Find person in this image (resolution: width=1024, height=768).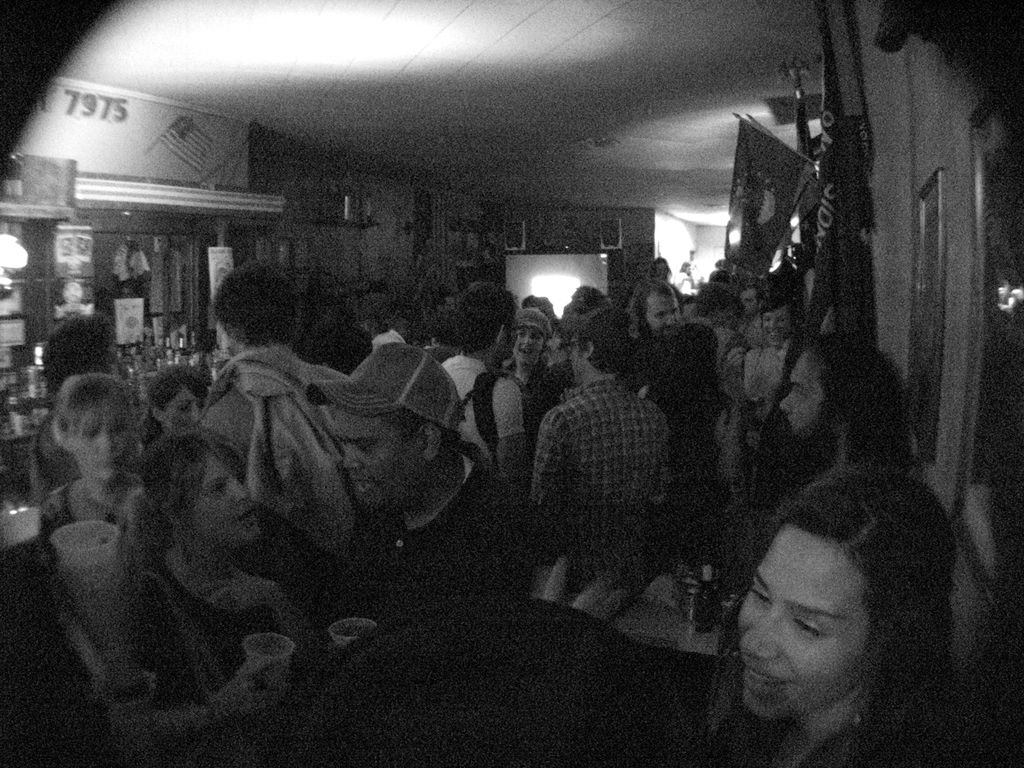
<box>38,311,122,390</box>.
